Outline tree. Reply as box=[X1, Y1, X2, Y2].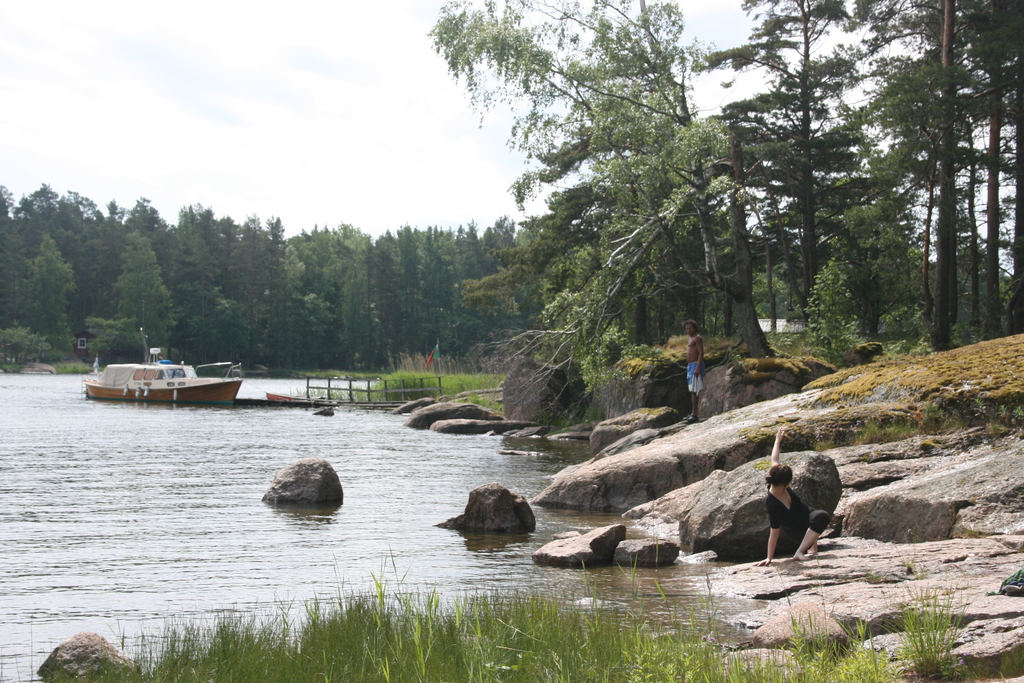
box=[344, 229, 390, 369].
